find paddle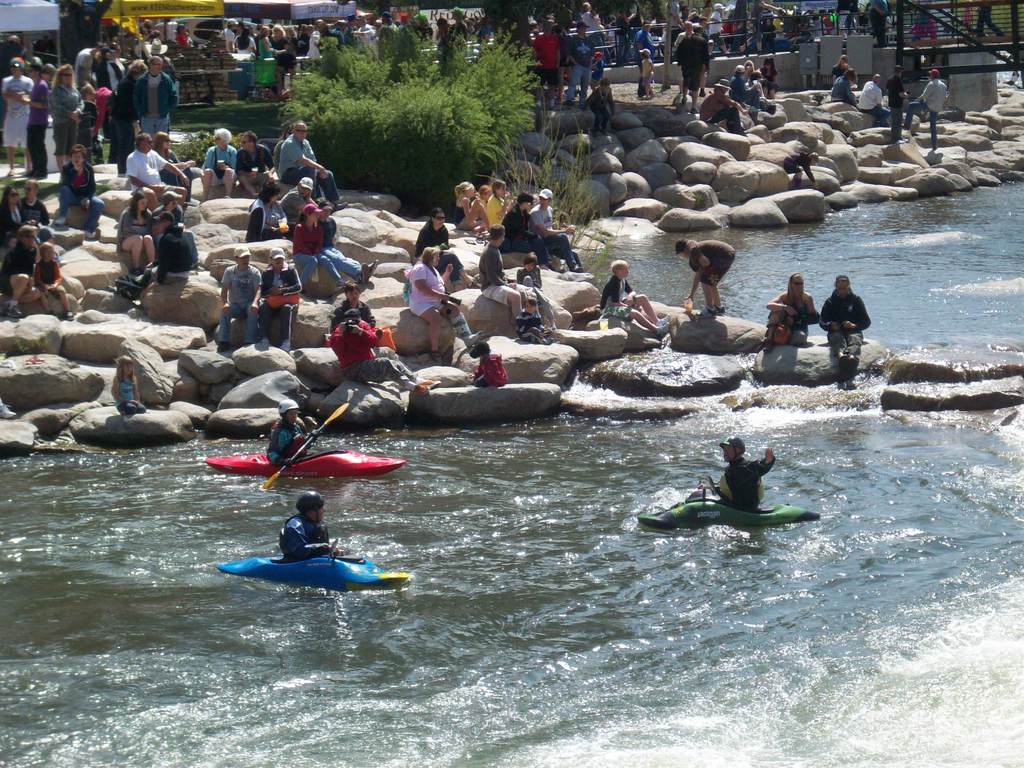
<bbox>695, 463, 742, 513</bbox>
